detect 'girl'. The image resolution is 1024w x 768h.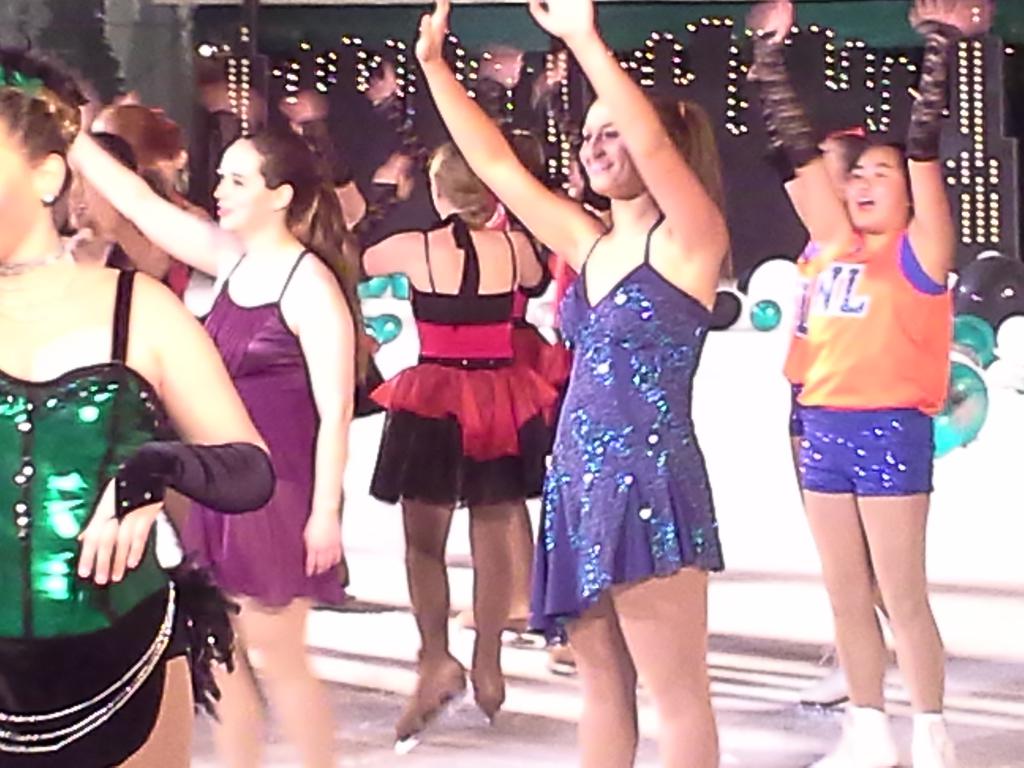
{"x1": 0, "y1": 35, "x2": 278, "y2": 767}.
